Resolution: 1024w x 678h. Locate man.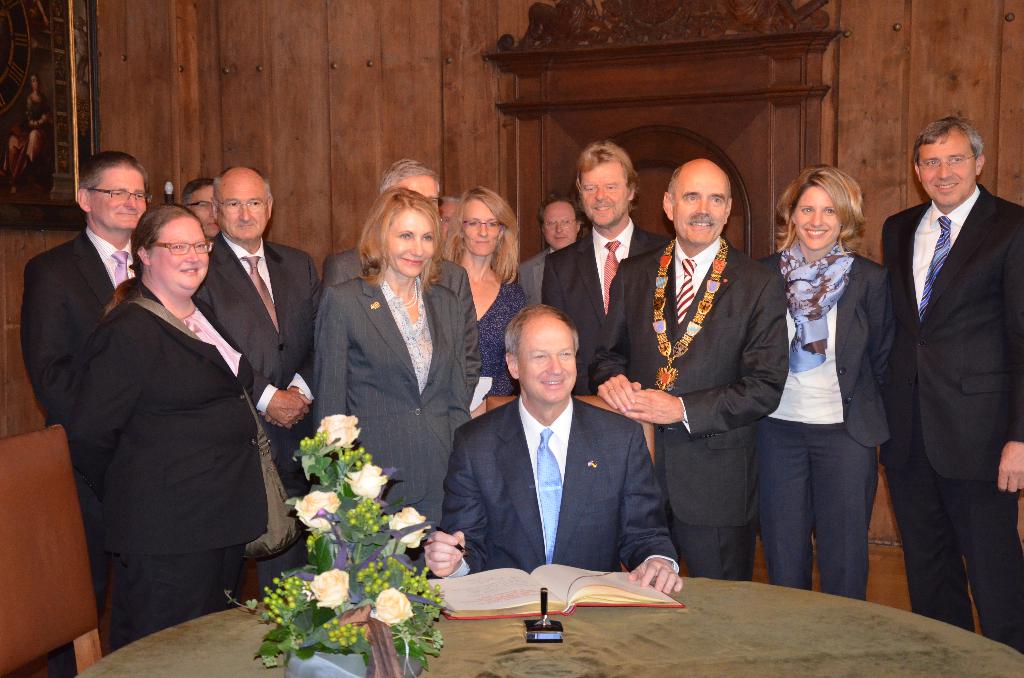
crop(423, 301, 684, 593).
